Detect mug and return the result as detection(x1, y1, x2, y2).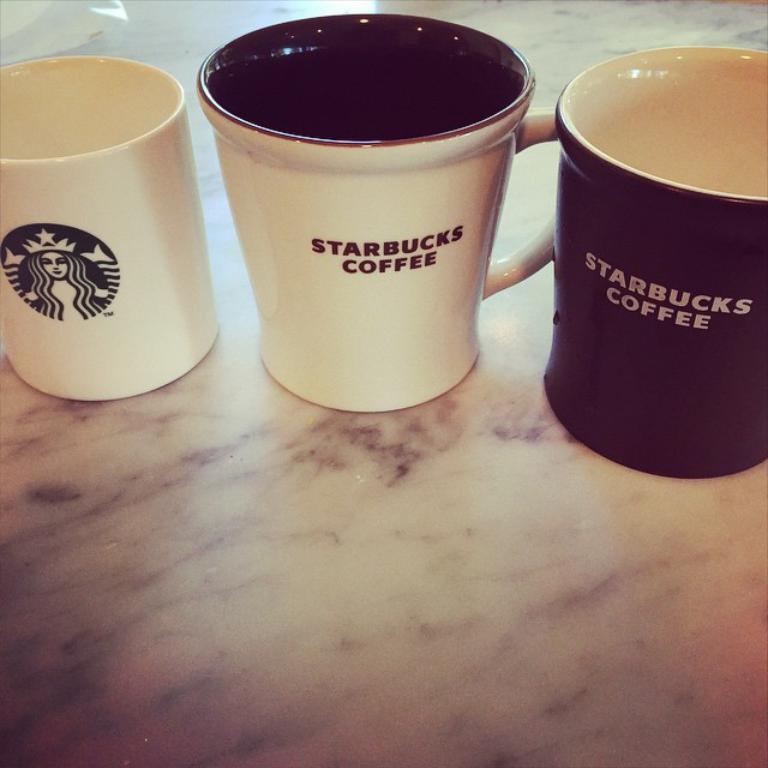
detection(196, 14, 560, 409).
